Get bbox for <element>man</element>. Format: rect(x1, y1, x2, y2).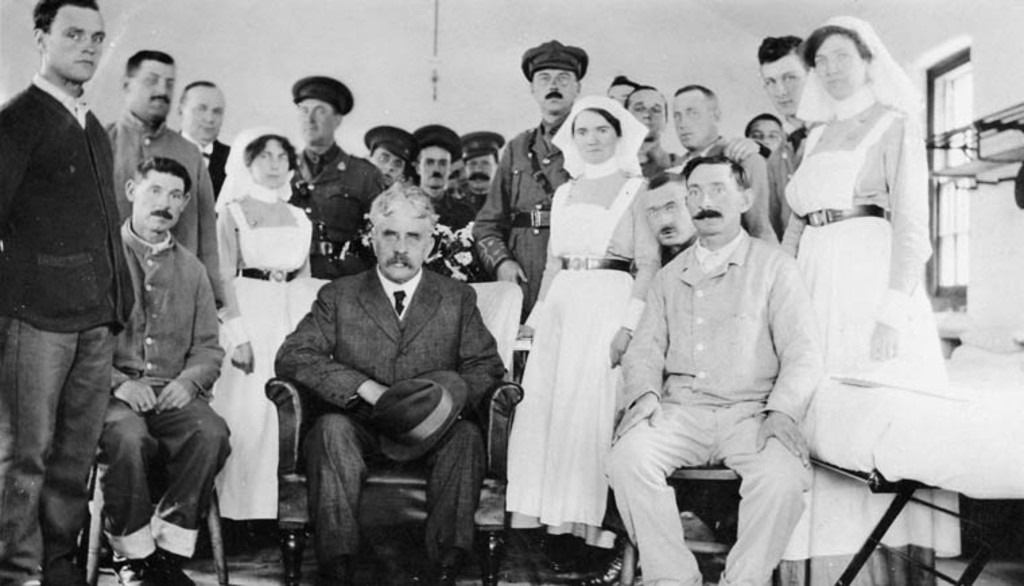
rect(605, 77, 636, 105).
